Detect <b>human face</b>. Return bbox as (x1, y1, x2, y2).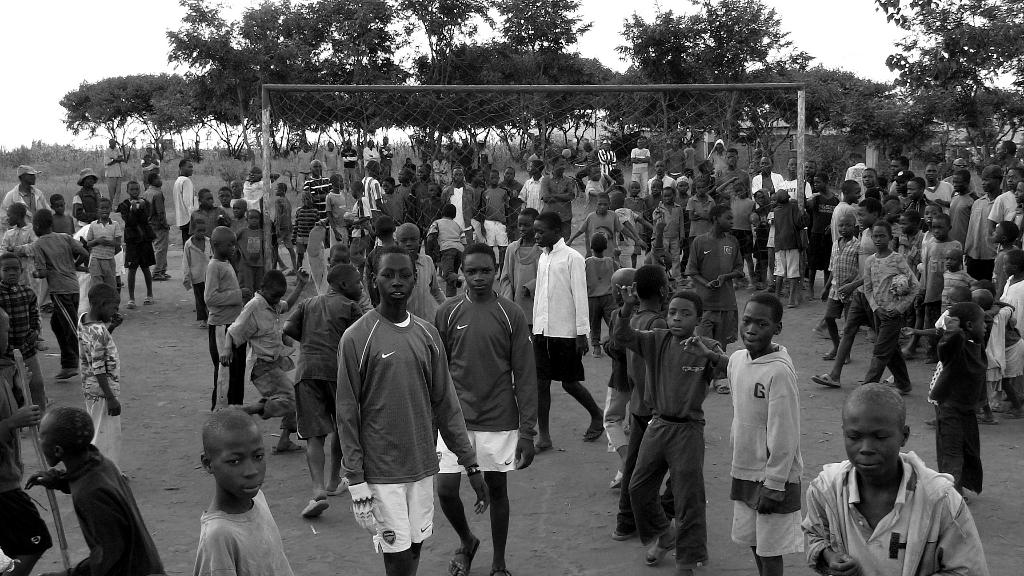
(53, 198, 65, 216).
